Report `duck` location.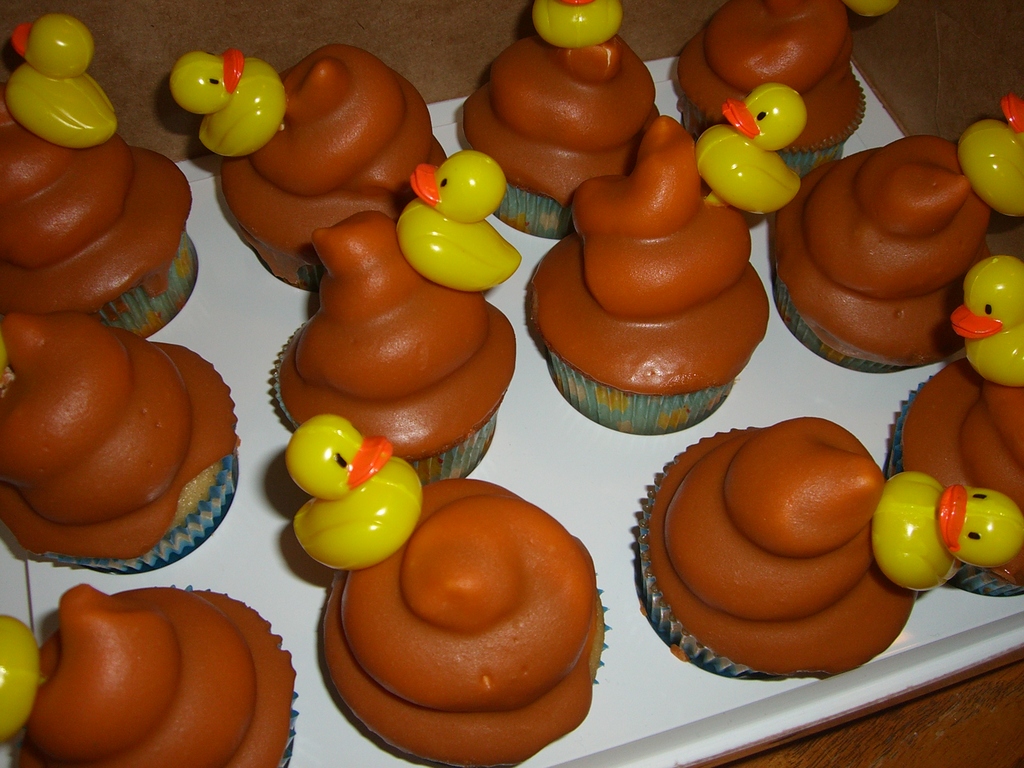
Report: [x1=689, y1=89, x2=811, y2=221].
